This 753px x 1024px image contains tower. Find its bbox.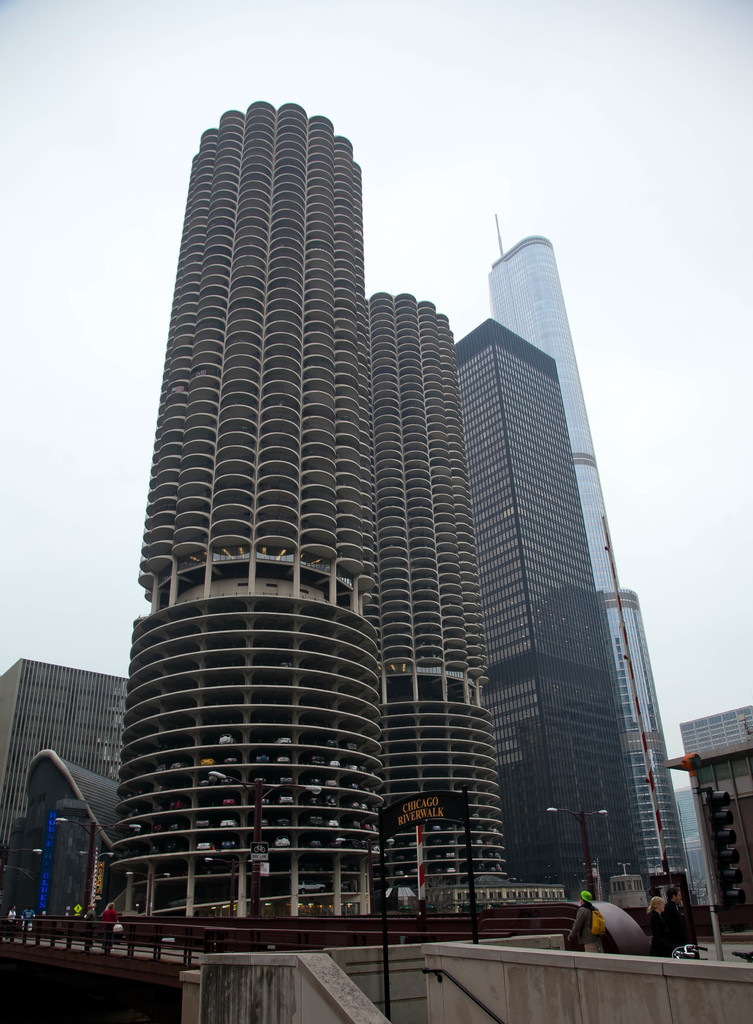
region(88, 102, 491, 948).
